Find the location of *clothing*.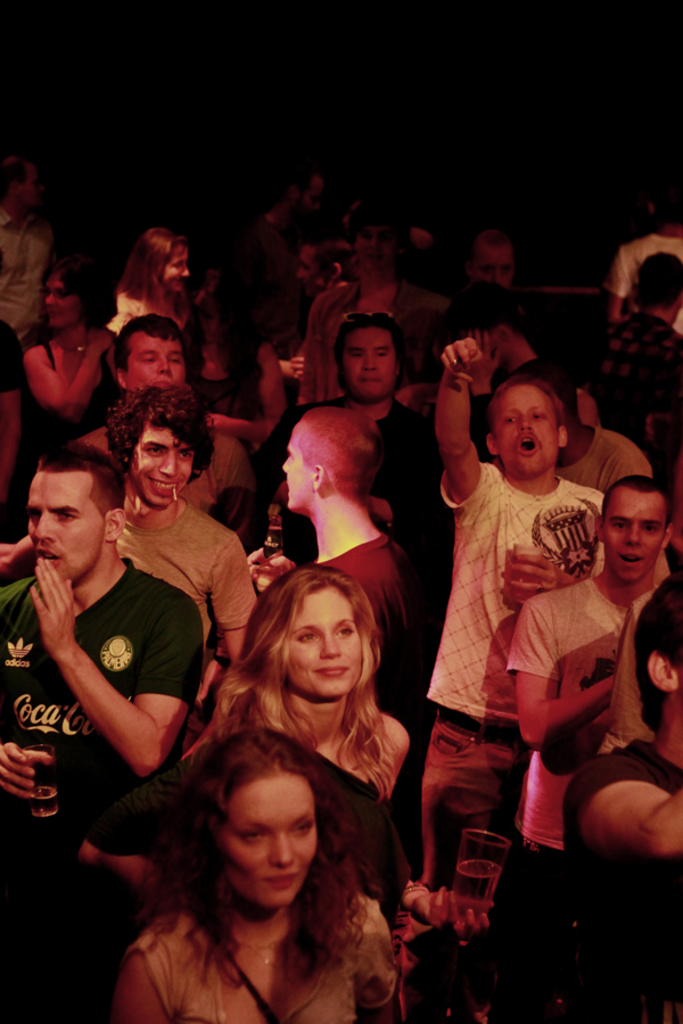
Location: (96,405,233,521).
